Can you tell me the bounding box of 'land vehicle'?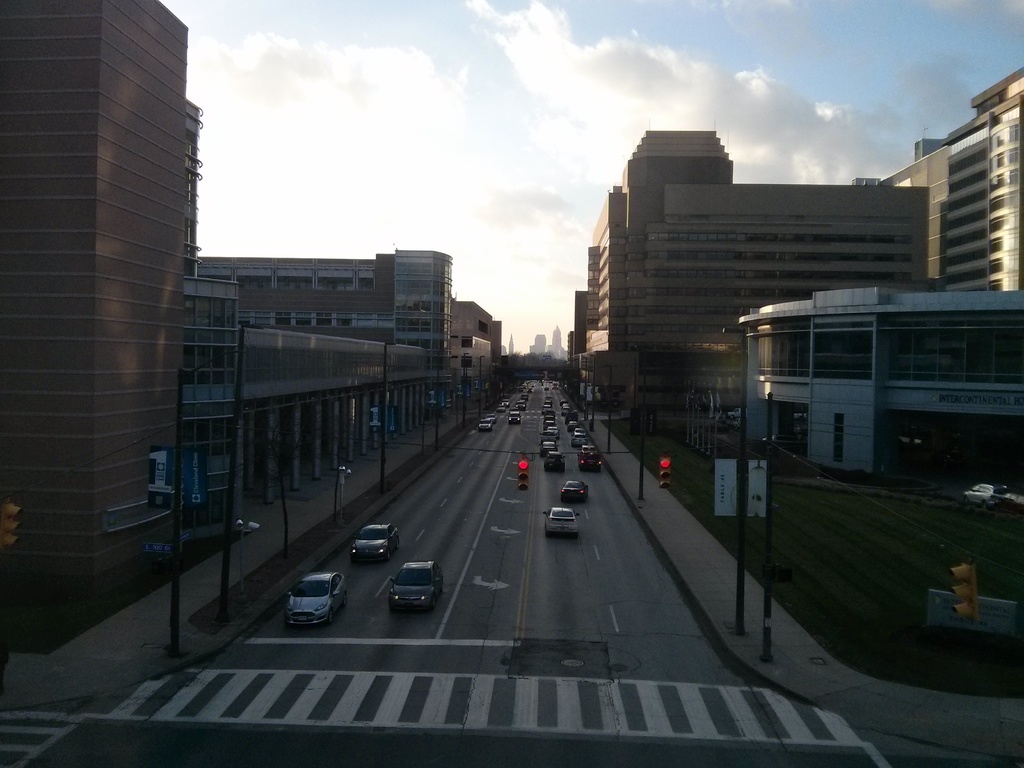
x1=355, y1=525, x2=402, y2=564.
